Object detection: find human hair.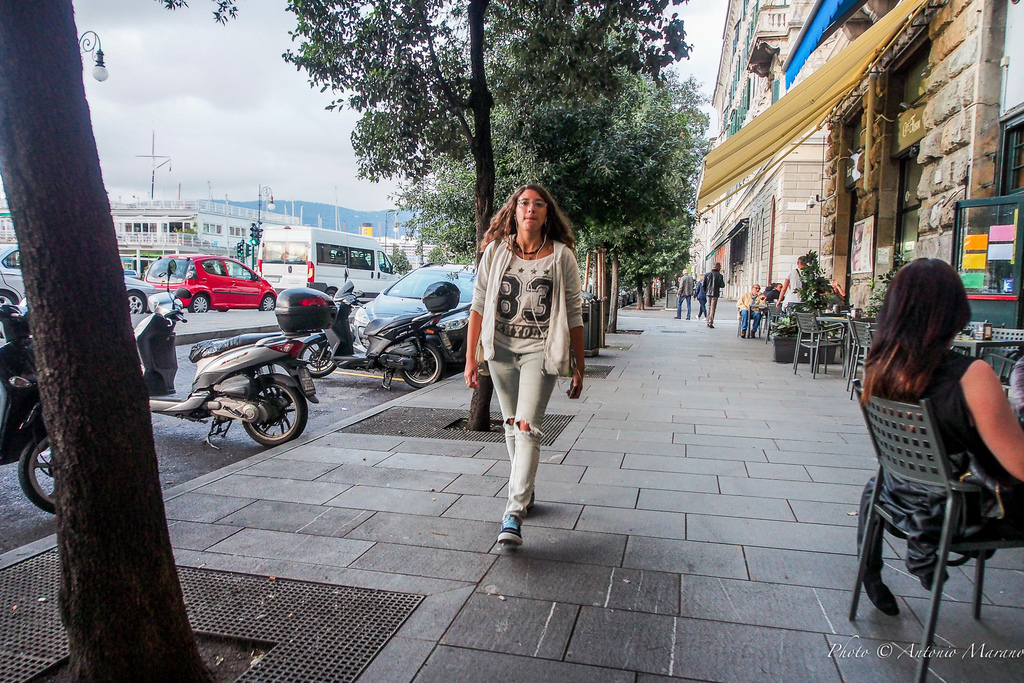
left=796, top=255, right=806, bottom=267.
